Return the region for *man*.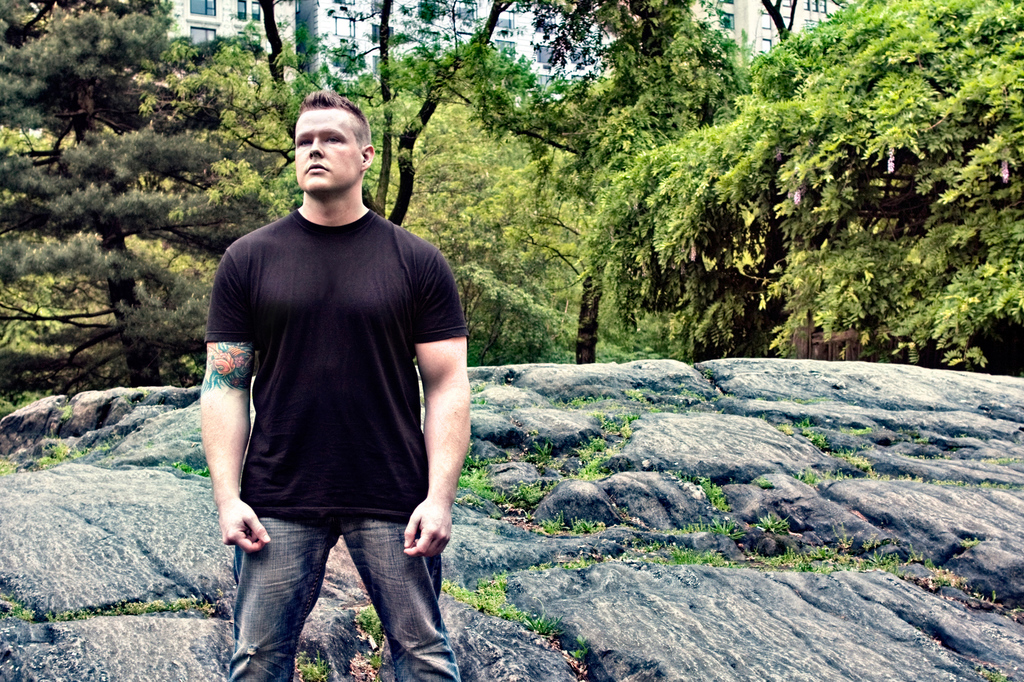
<region>199, 83, 475, 681</region>.
